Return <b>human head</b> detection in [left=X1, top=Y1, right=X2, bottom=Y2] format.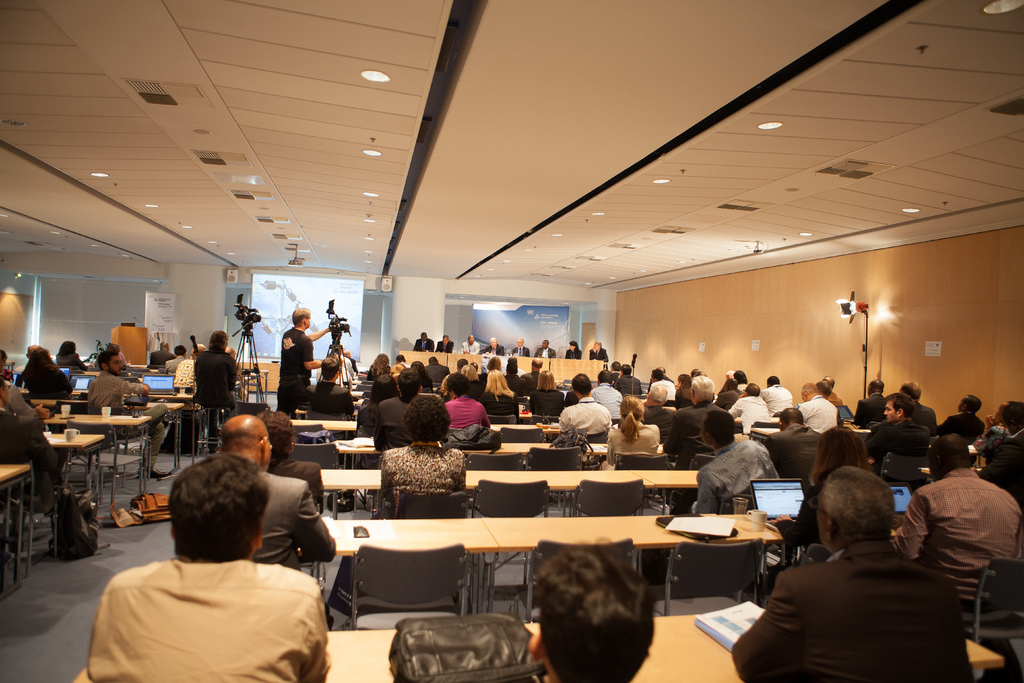
[left=374, top=352, right=388, bottom=366].
